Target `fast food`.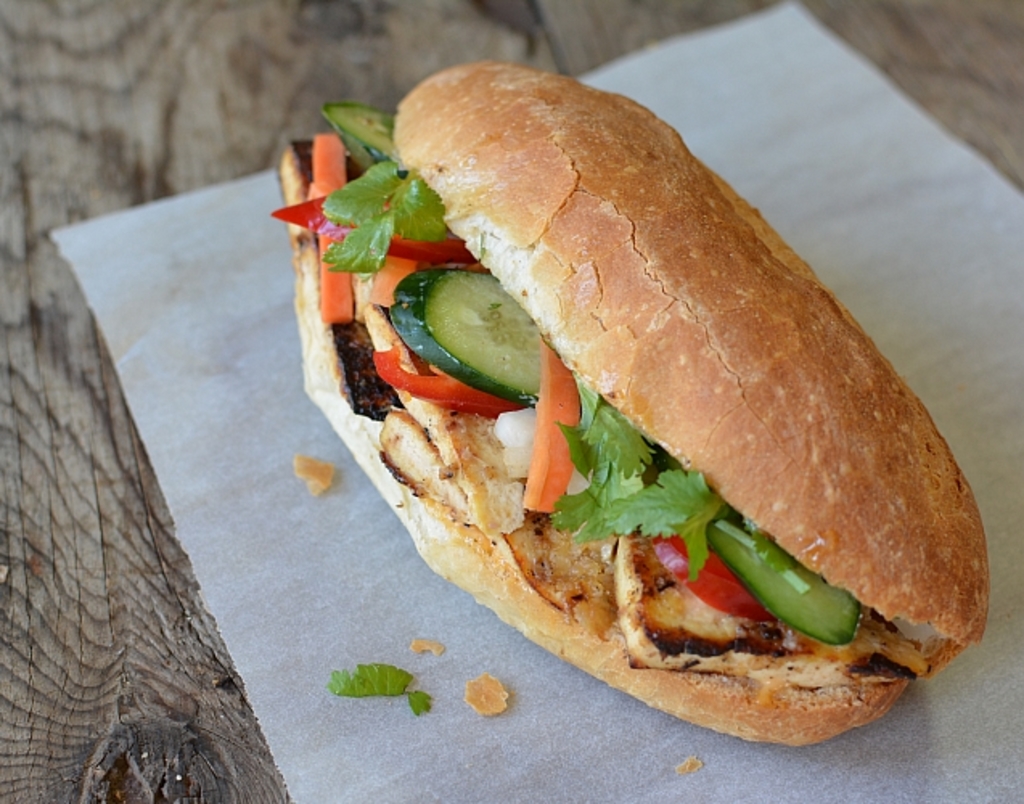
Target region: Rect(273, 43, 993, 733).
